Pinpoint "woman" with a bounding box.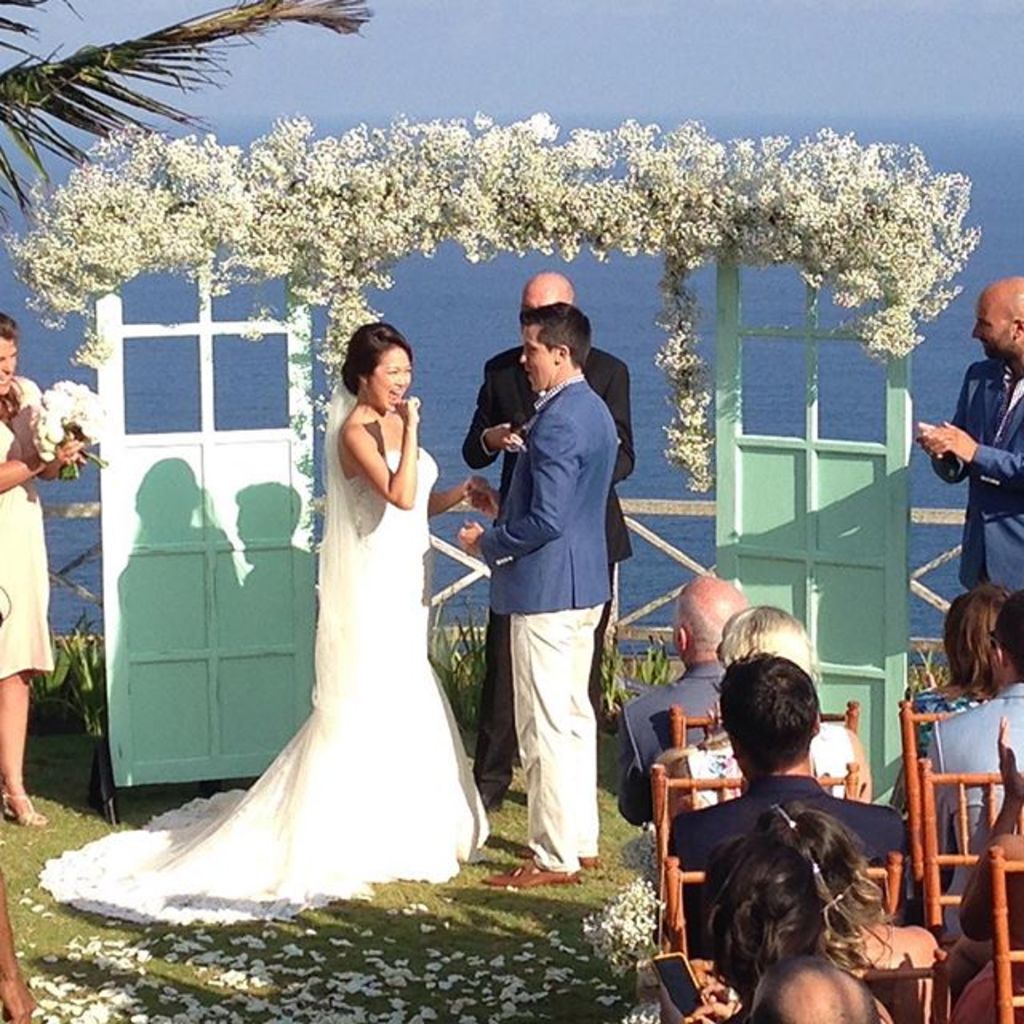
select_region(666, 598, 883, 830).
